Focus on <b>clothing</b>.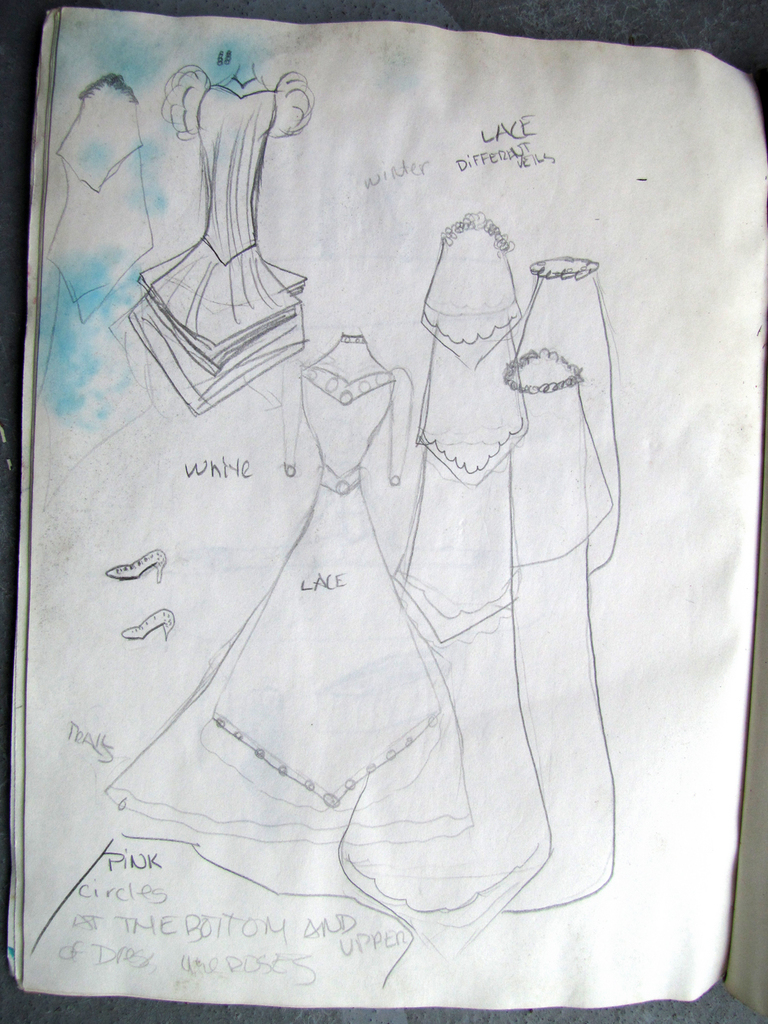
Focused at bbox=(500, 254, 626, 912).
